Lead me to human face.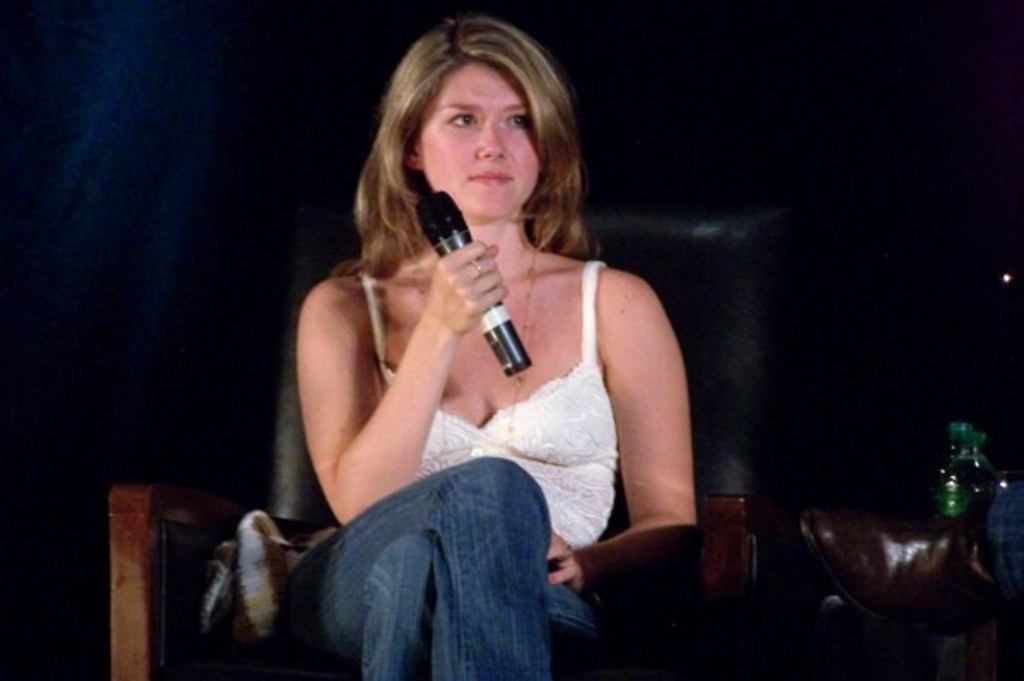
Lead to detection(415, 61, 541, 217).
